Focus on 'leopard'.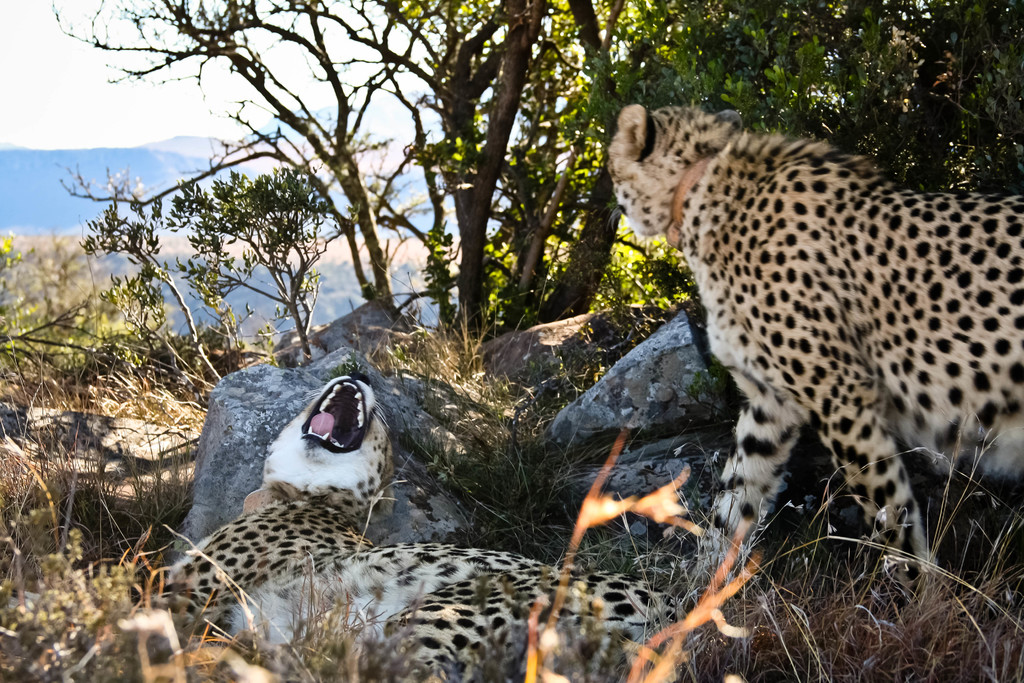
Focused at [x1=604, y1=113, x2=1023, y2=604].
